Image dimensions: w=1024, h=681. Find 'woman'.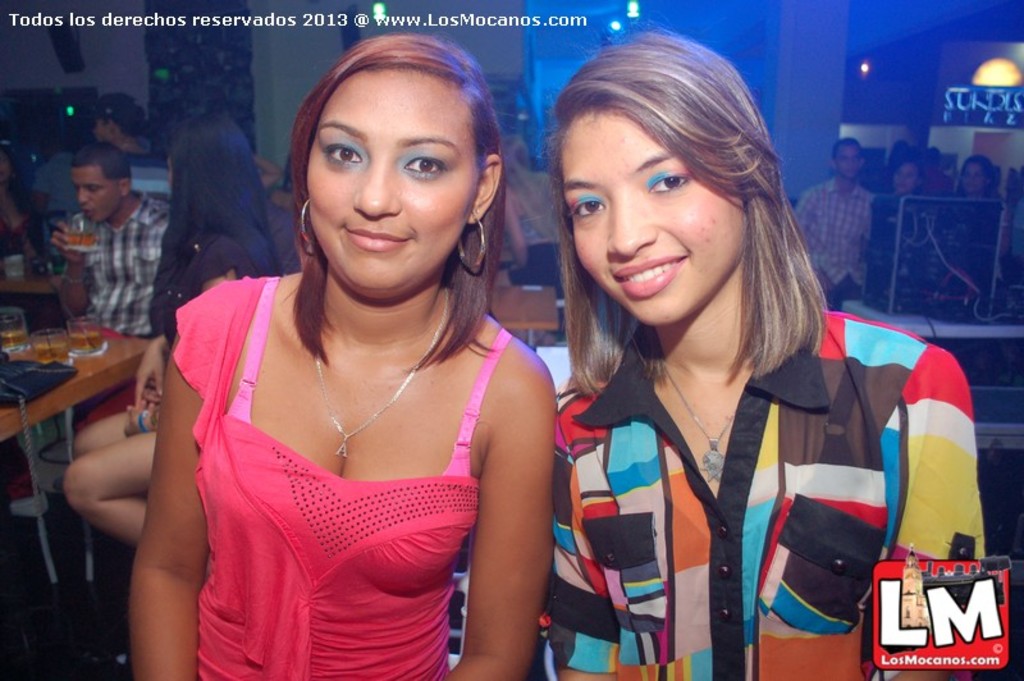
region(59, 109, 282, 547).
